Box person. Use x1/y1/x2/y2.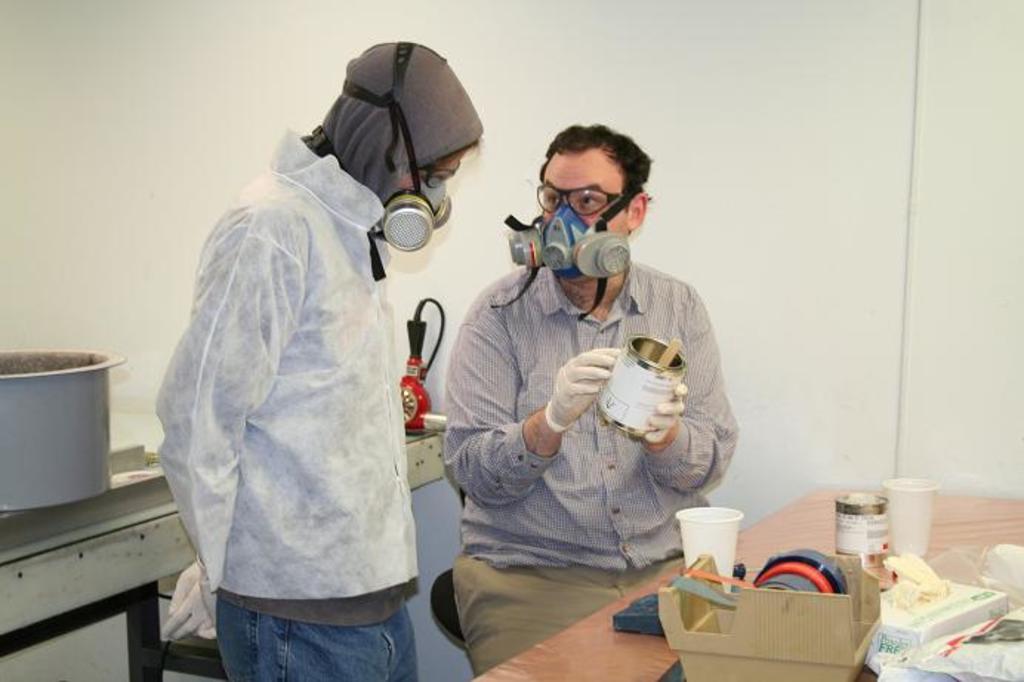
444/121/740/673.
